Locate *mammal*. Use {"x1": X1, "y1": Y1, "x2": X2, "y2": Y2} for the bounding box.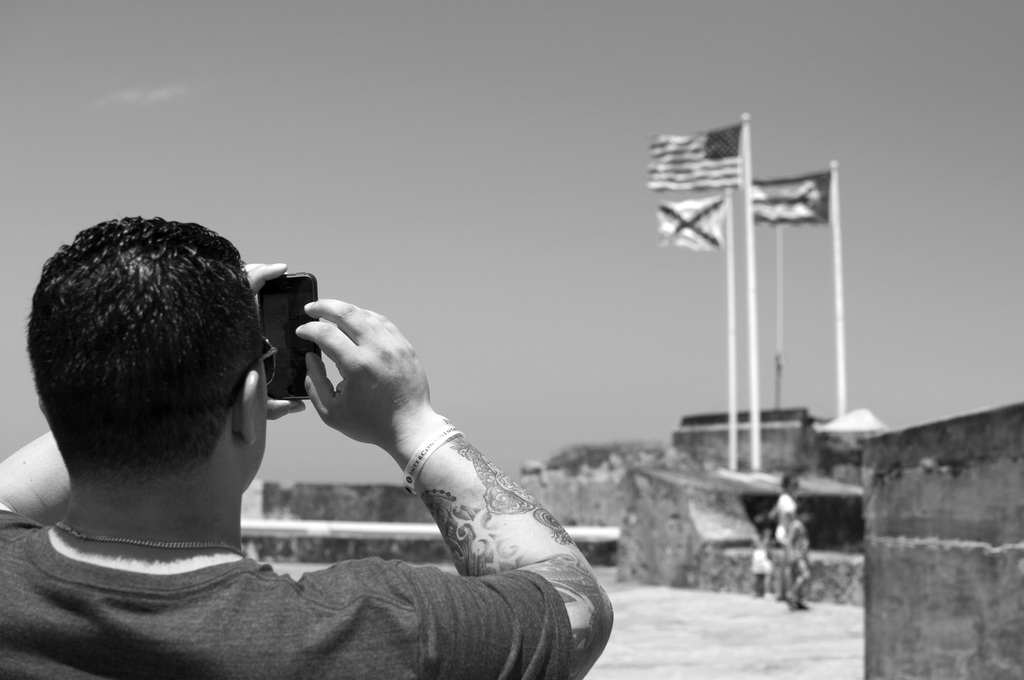
{"x1": 772, "y1": 471, "x2": 802, "y2": 545}.
